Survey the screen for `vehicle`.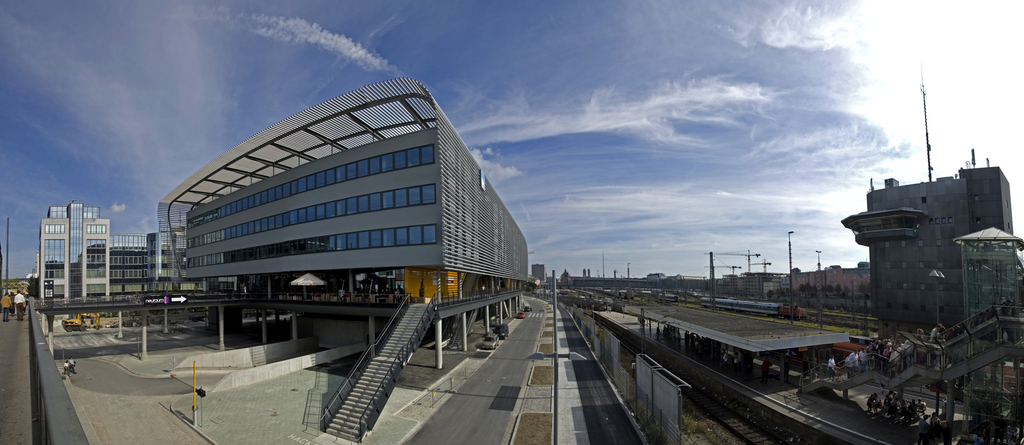
Survey found: detection(519, 310, 524, 320).
